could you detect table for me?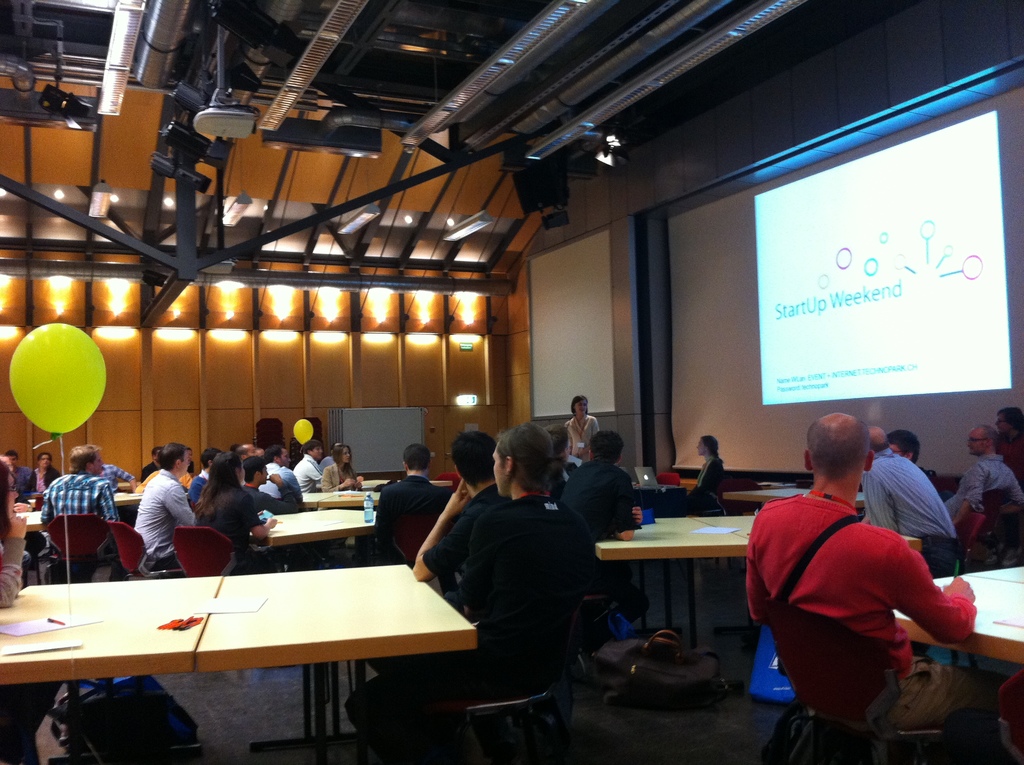
Detection result: [301, 487, 383, 505].
